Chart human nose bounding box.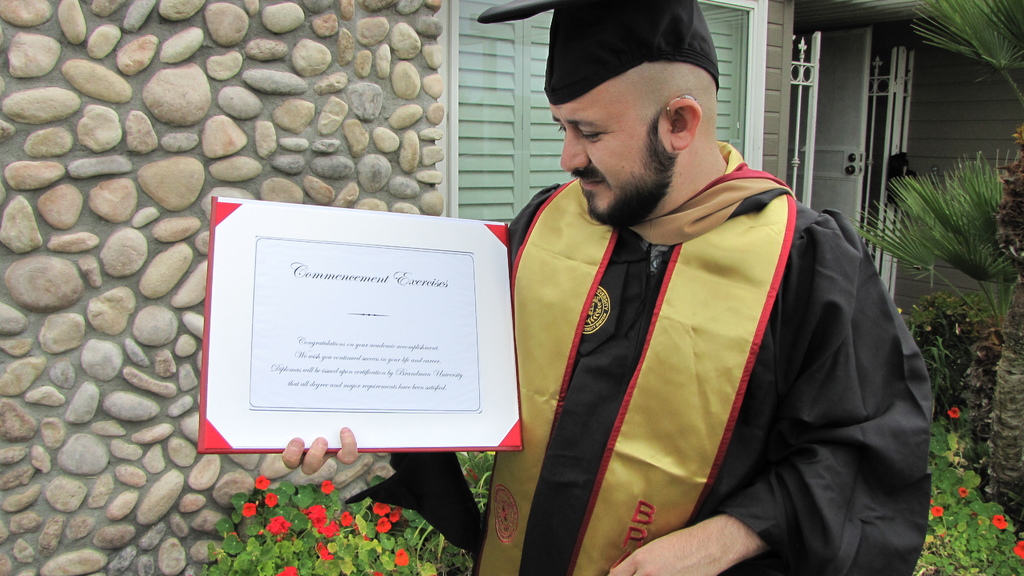
Charted: (559,131,589,169).
